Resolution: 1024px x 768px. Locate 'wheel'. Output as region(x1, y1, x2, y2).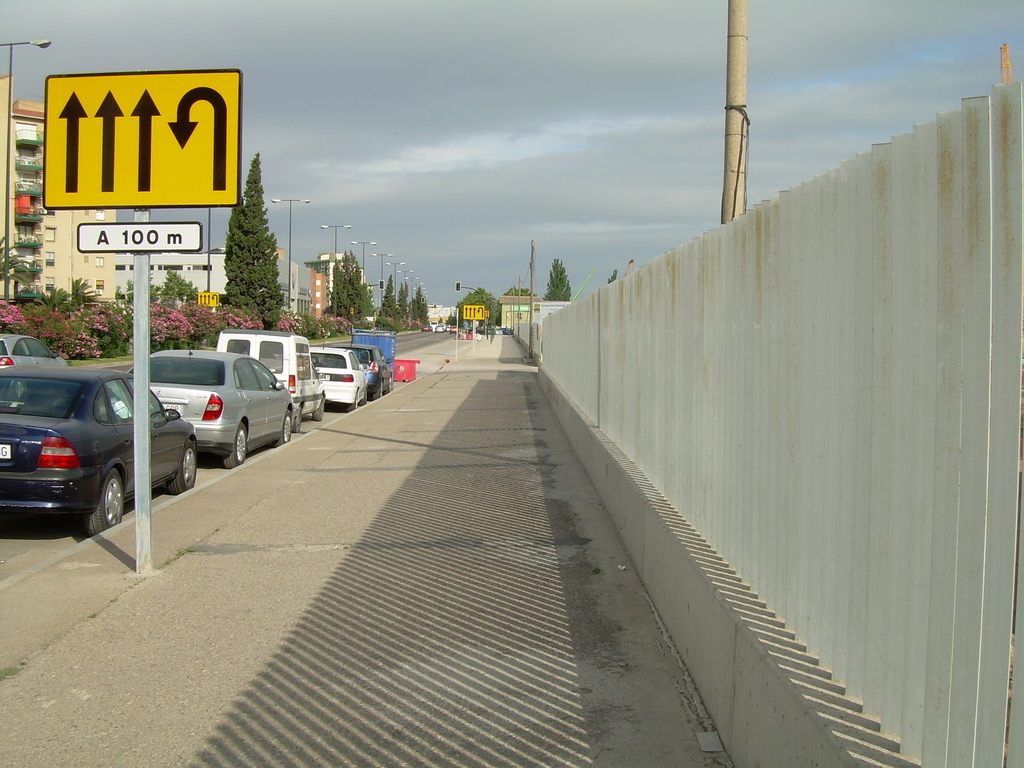
region(346, 399, 361, 414).
